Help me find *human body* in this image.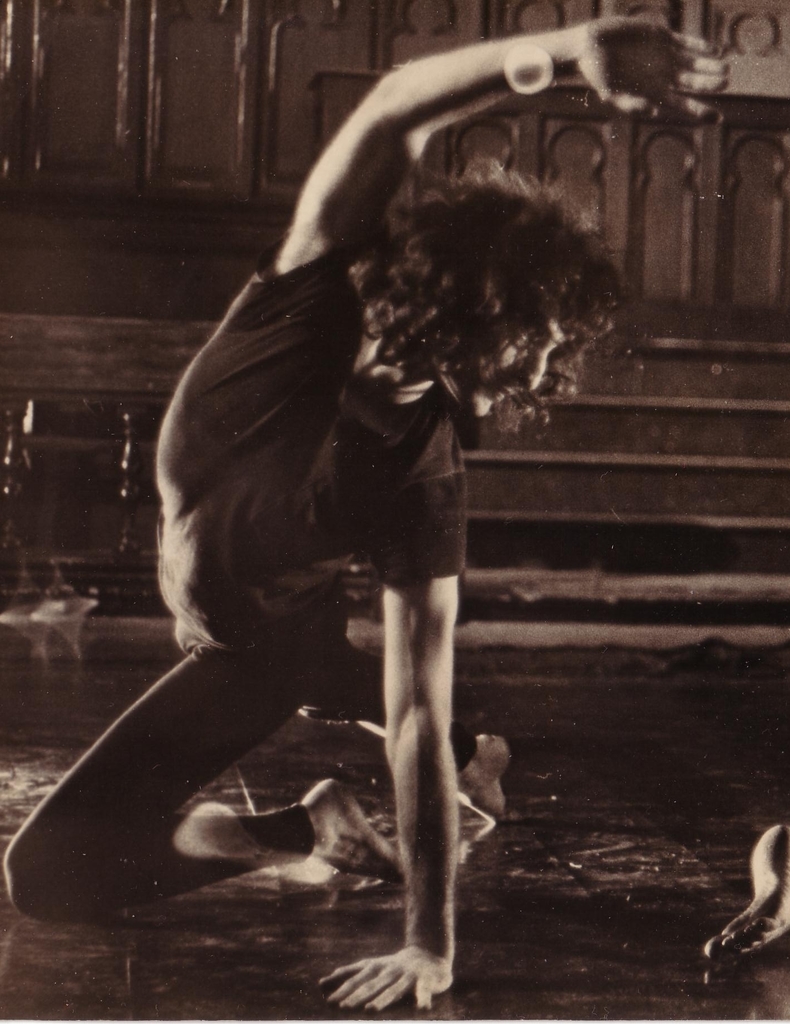
Found it: box(698, 815, 789, 956).
